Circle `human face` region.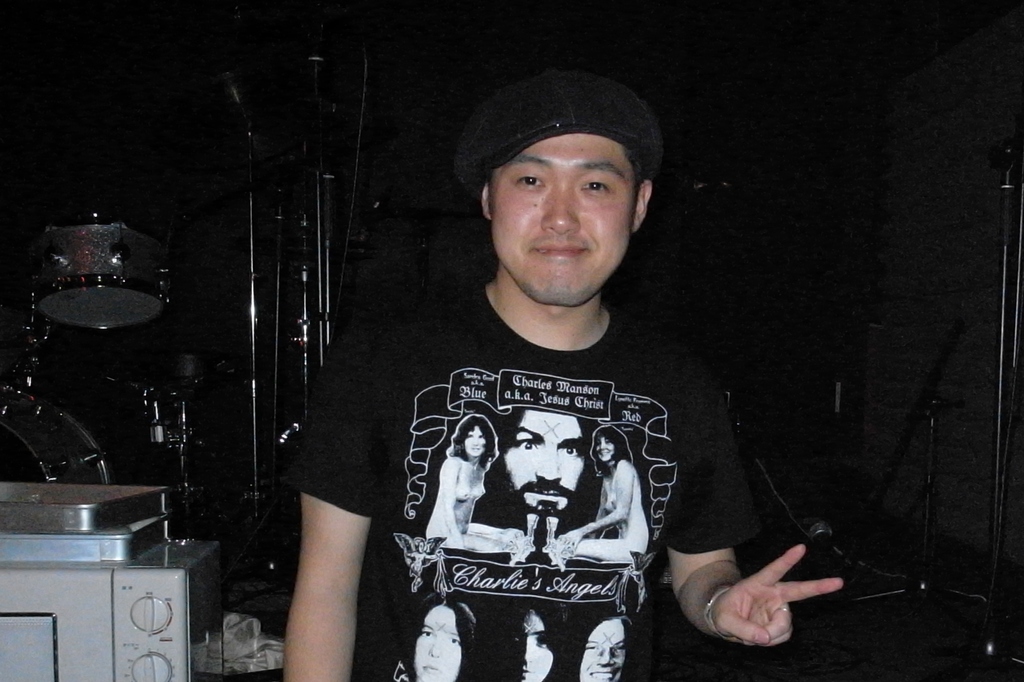
Region: bbox(488, 131, 633, 307).
